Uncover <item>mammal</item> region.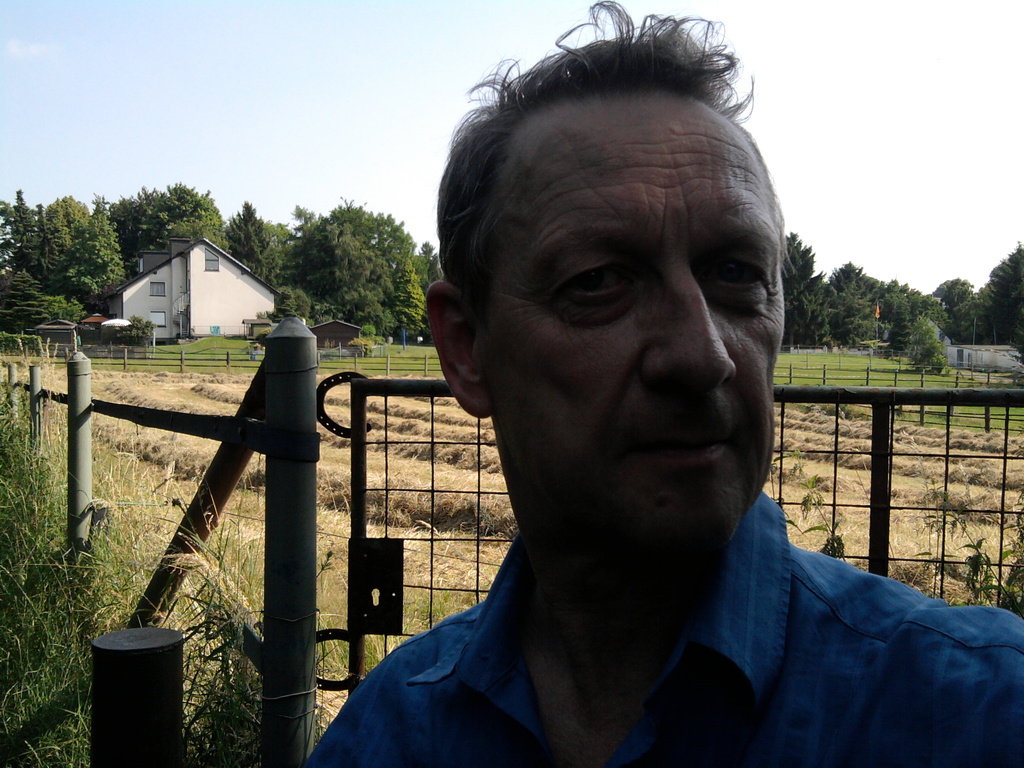
Uncovered: box=[296, 0, 1023, 767].
